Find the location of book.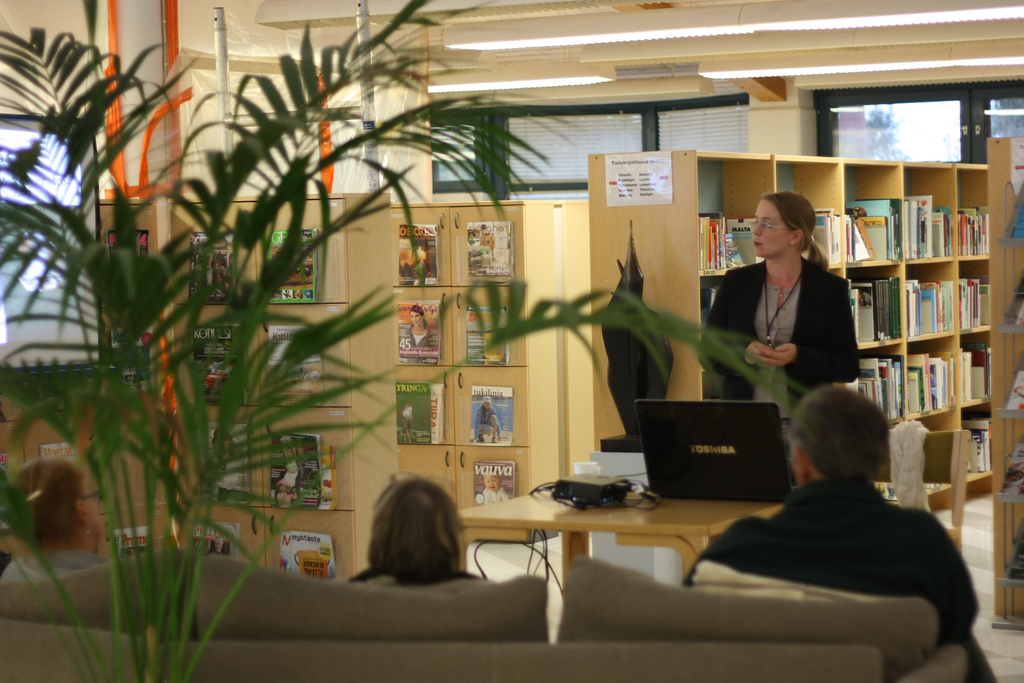
Location: 464, 219, 513, 278.
